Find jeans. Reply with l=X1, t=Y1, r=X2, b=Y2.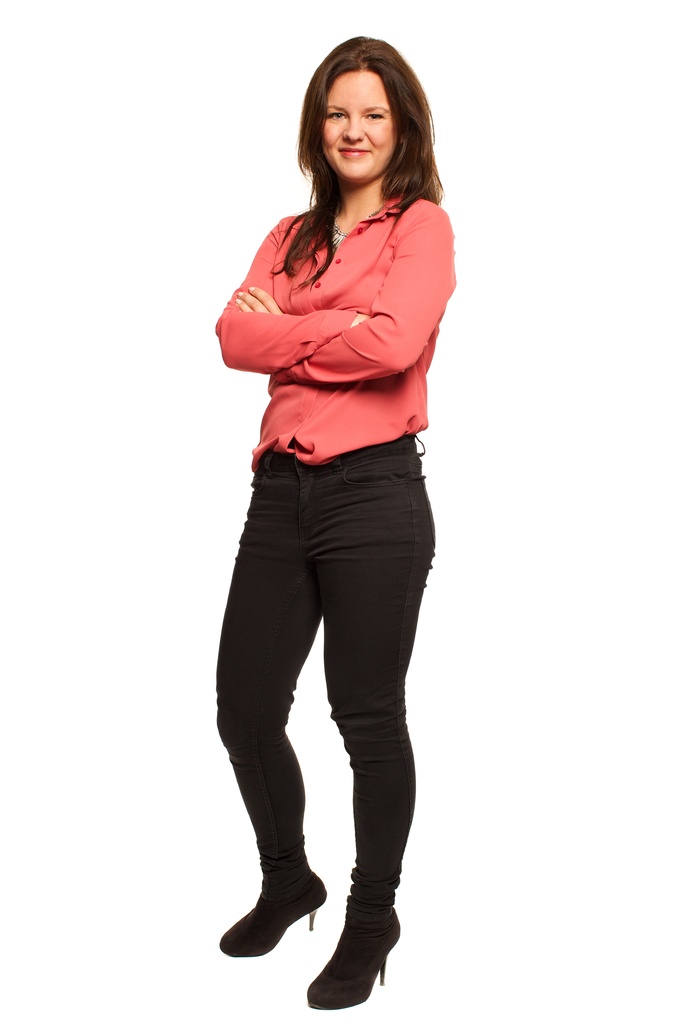
l=213, t=430, r=436, b=898.
